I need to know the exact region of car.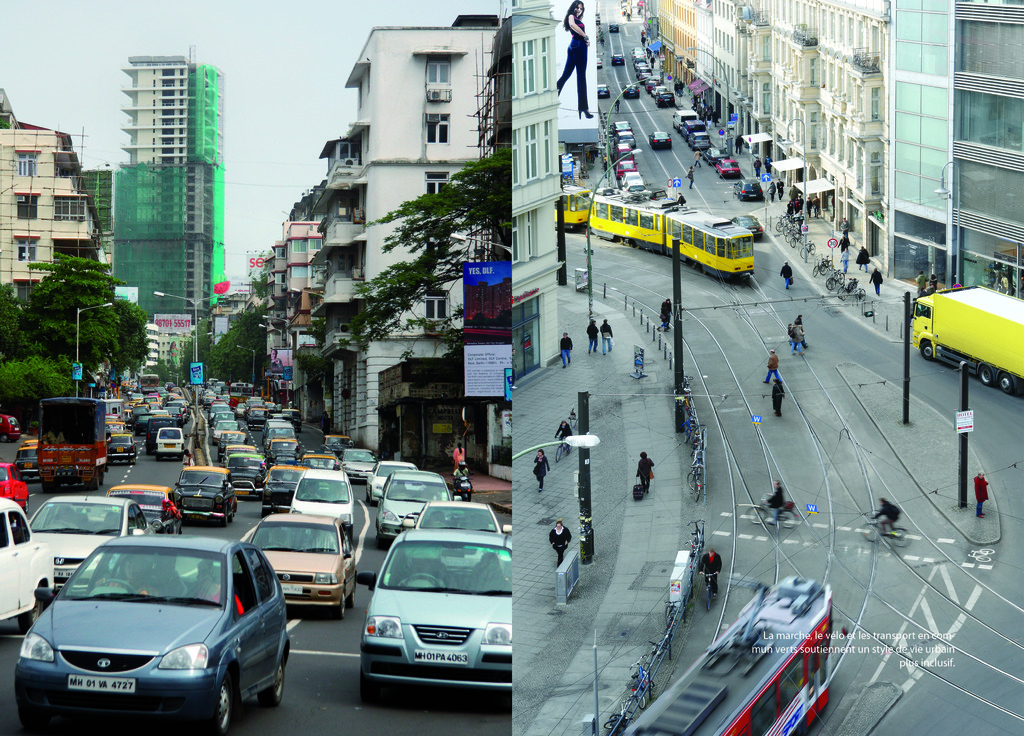
Region: [618,161,634,174].
